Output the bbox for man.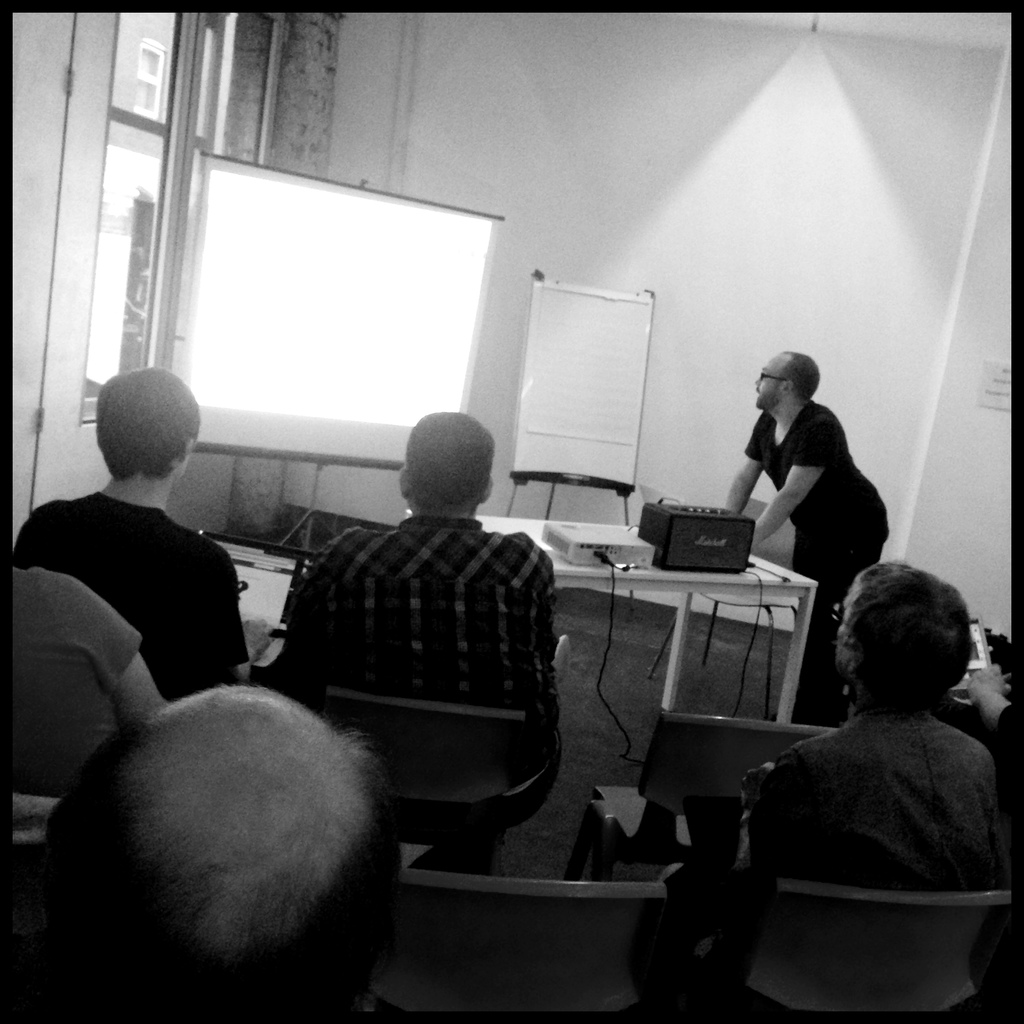
l=19, t=363, r=297, b=784.
